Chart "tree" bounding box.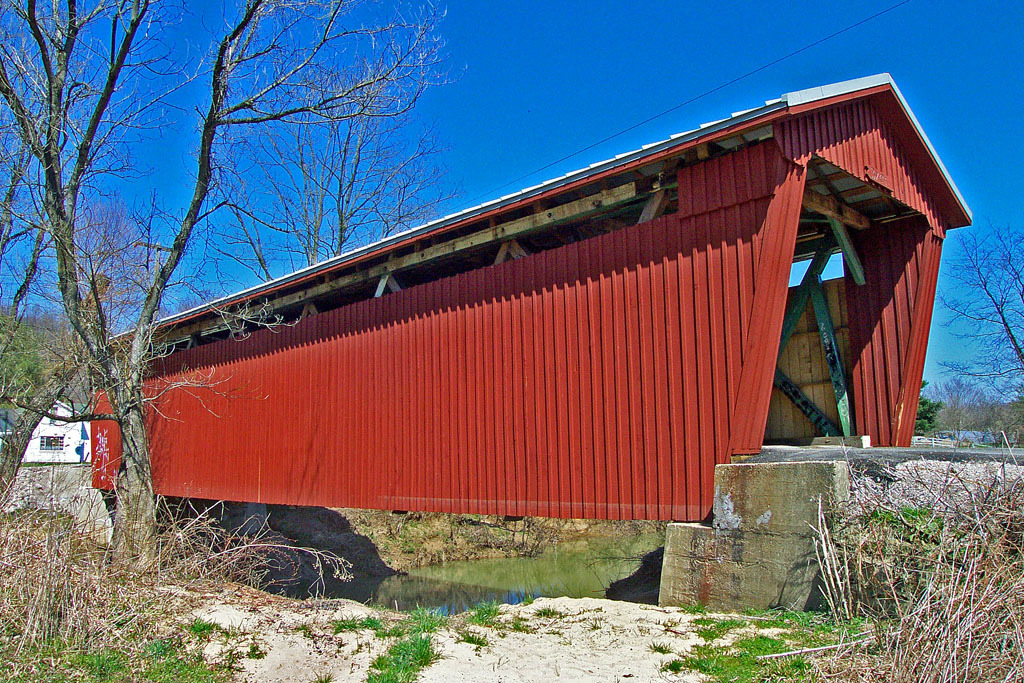
Charted: box(187, 54, 466, 285).
